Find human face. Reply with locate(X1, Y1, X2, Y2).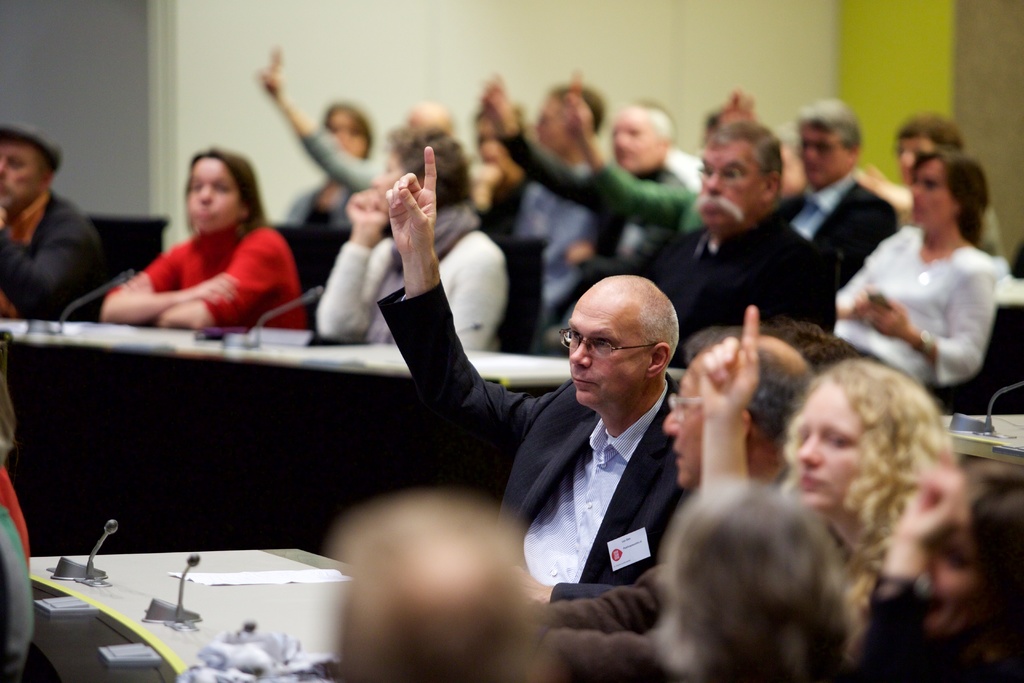
locate(185, 152, 243, 235).
